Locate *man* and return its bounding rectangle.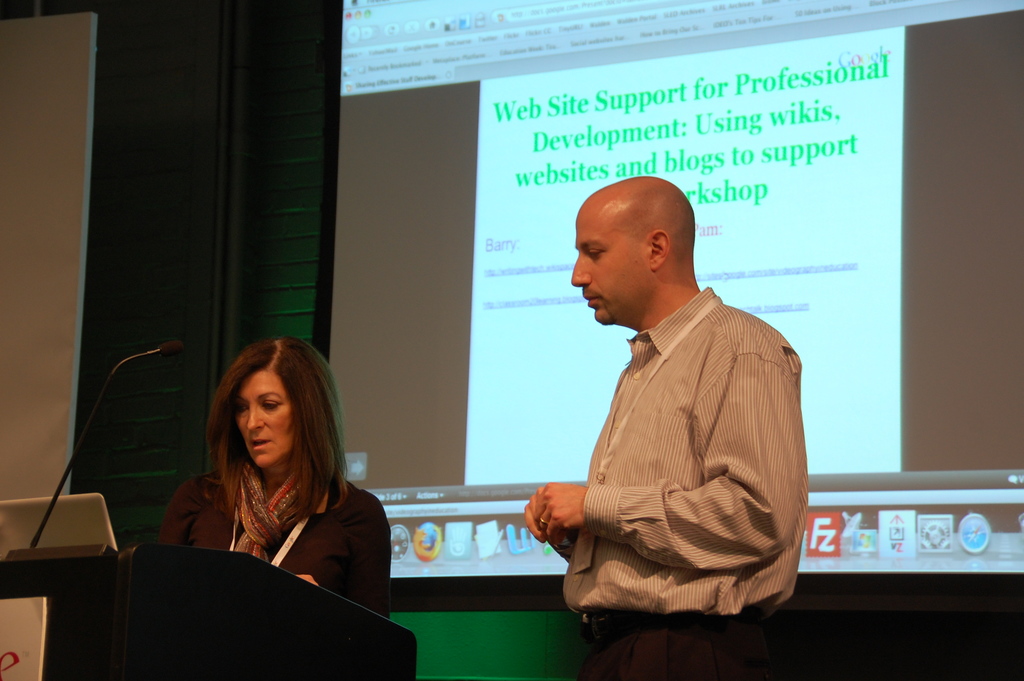
[552, 141, 820, 679].
